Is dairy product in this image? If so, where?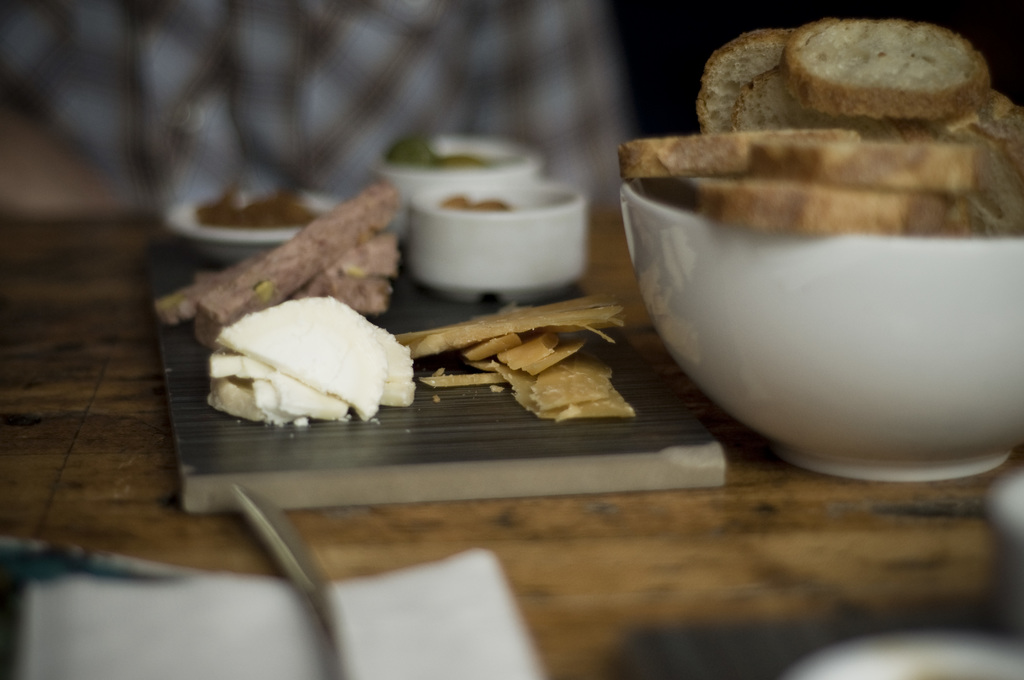
Yes, at select_region(198, 294, 417, 425).
